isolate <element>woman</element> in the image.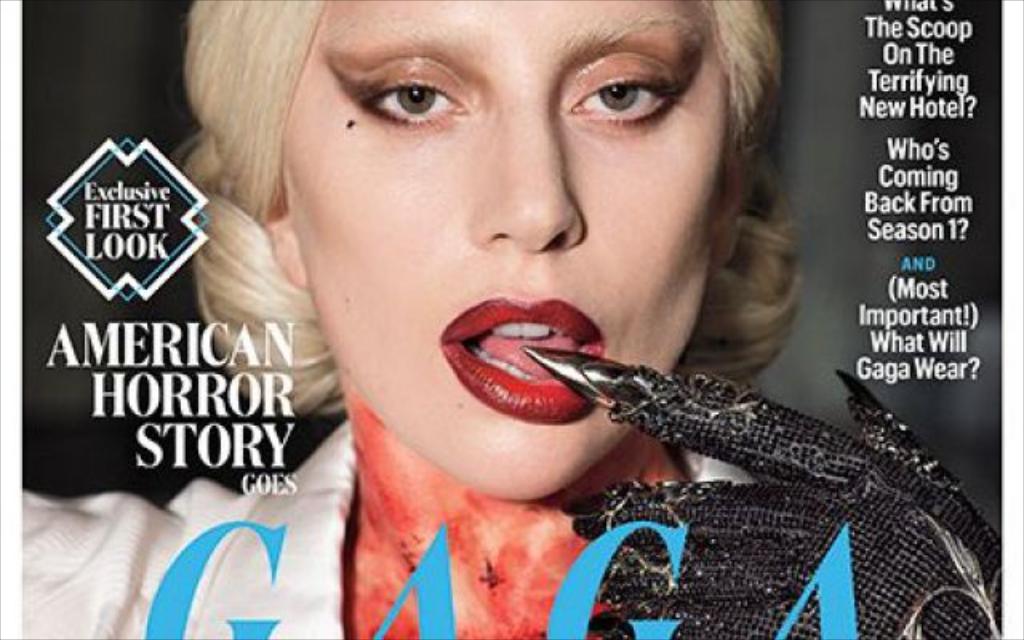
Isolated region: (142, 10, 958, 626).
